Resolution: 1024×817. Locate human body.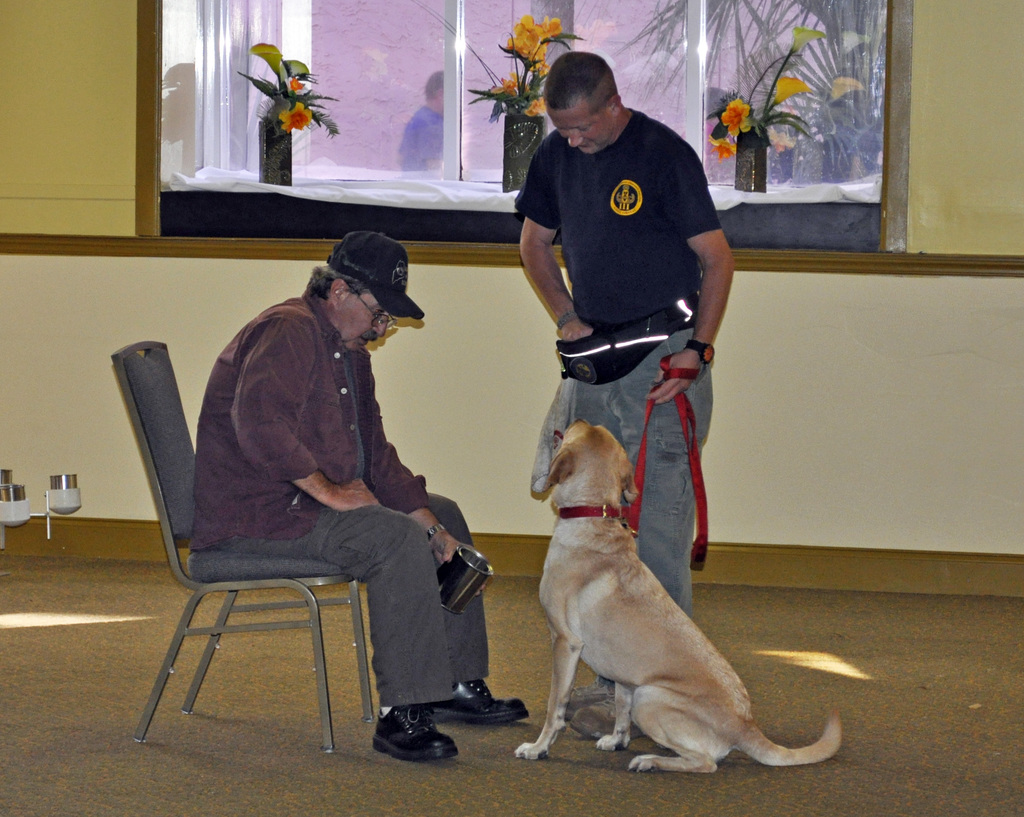
bbox=(186, 222, 472, 761).
